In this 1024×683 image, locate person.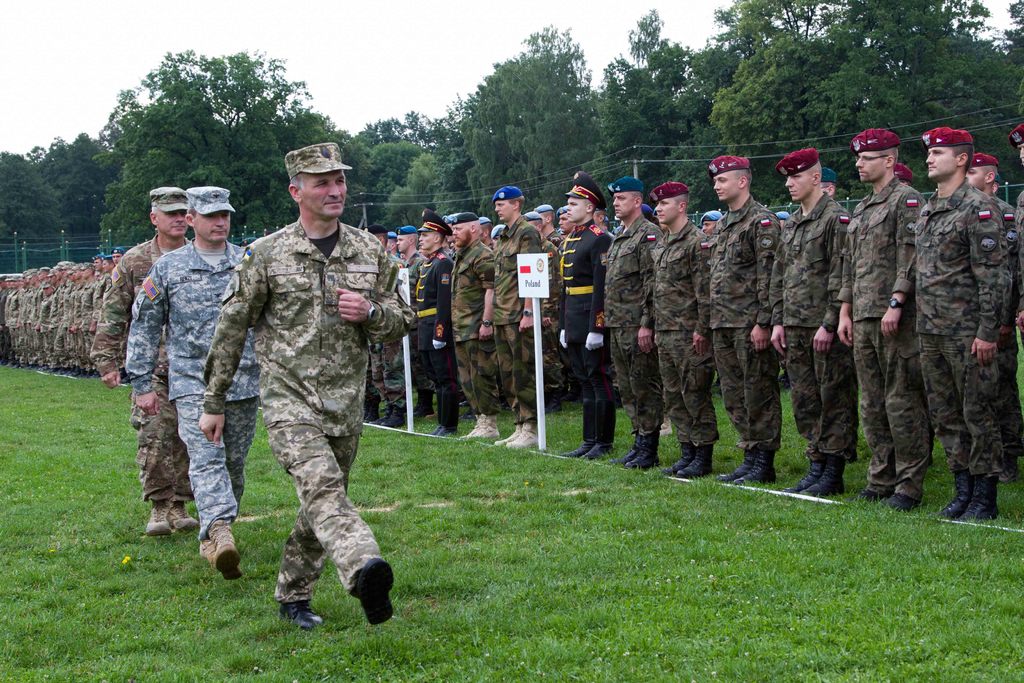
Bounding box: (x1=368, y1=224, x2=402, y2=429).
